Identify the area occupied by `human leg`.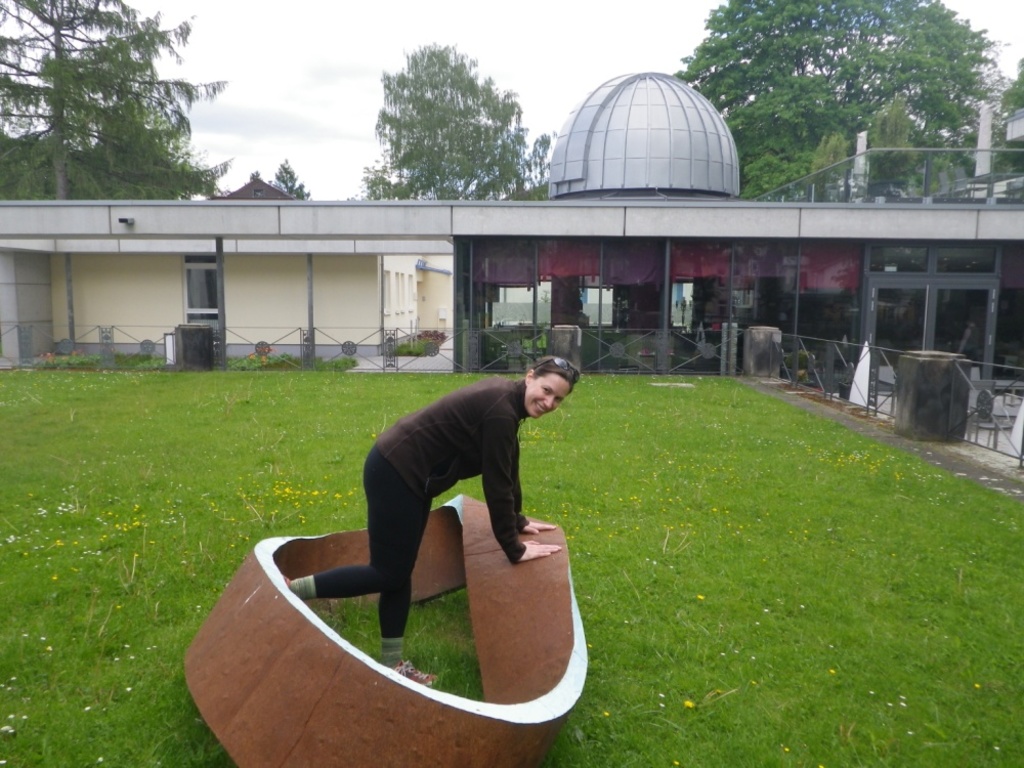
Area: (left=284, top=440, right=423, bottom=599).
